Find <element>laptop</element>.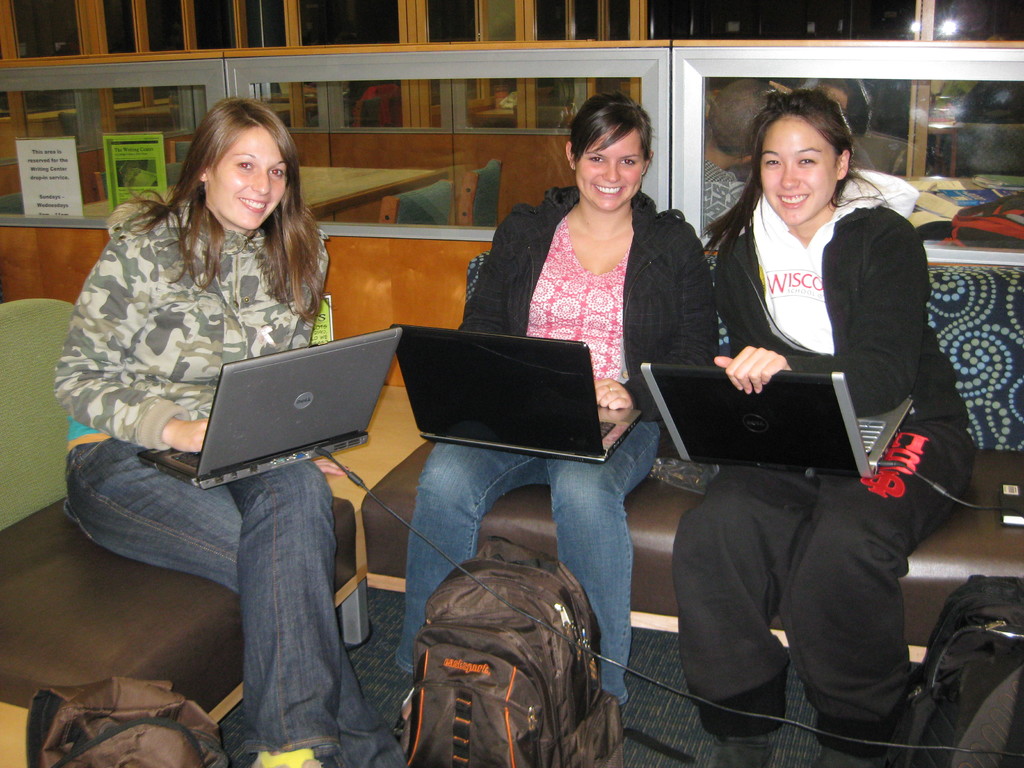
box=[180, 340, 394, 481].
